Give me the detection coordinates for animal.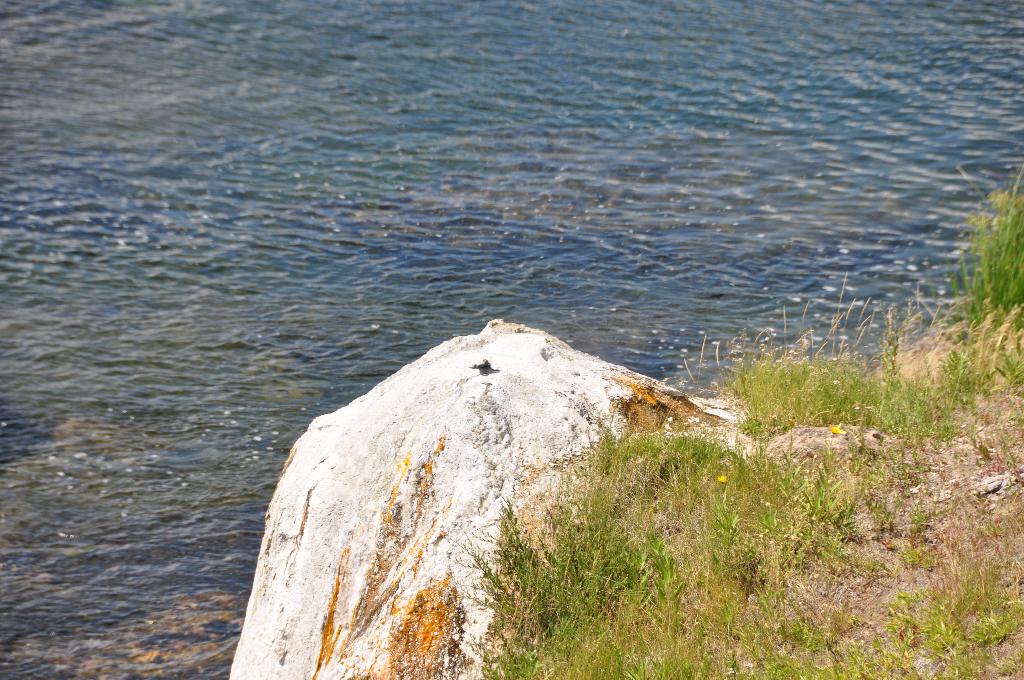
crop(467, 355, 491, 372).
